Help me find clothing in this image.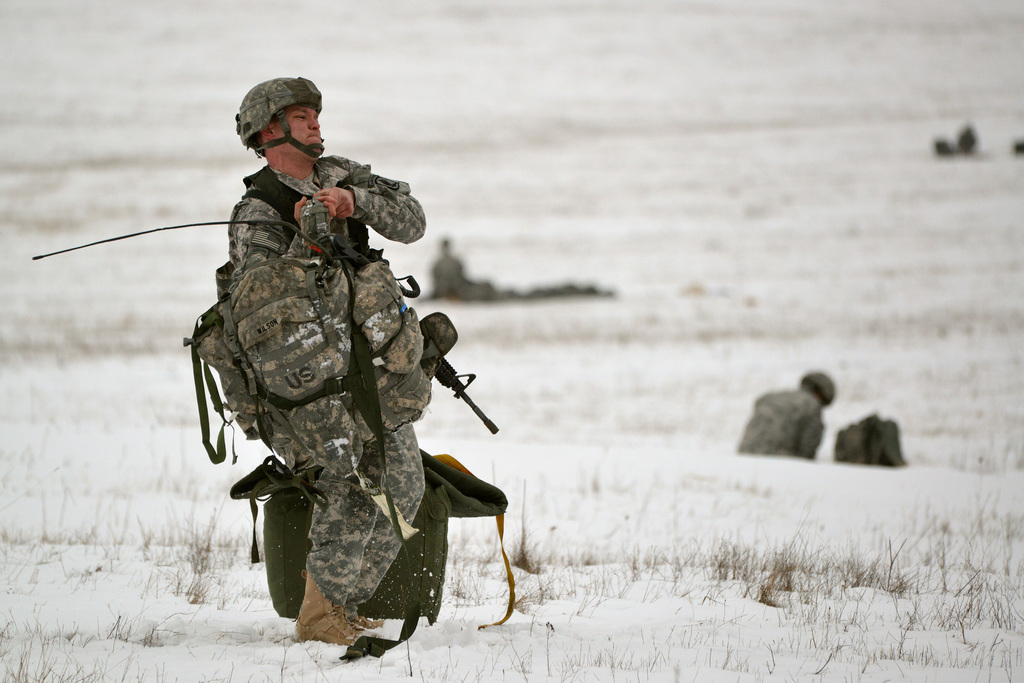
Found it: left=217, top=155, right=433, bottom=615.
